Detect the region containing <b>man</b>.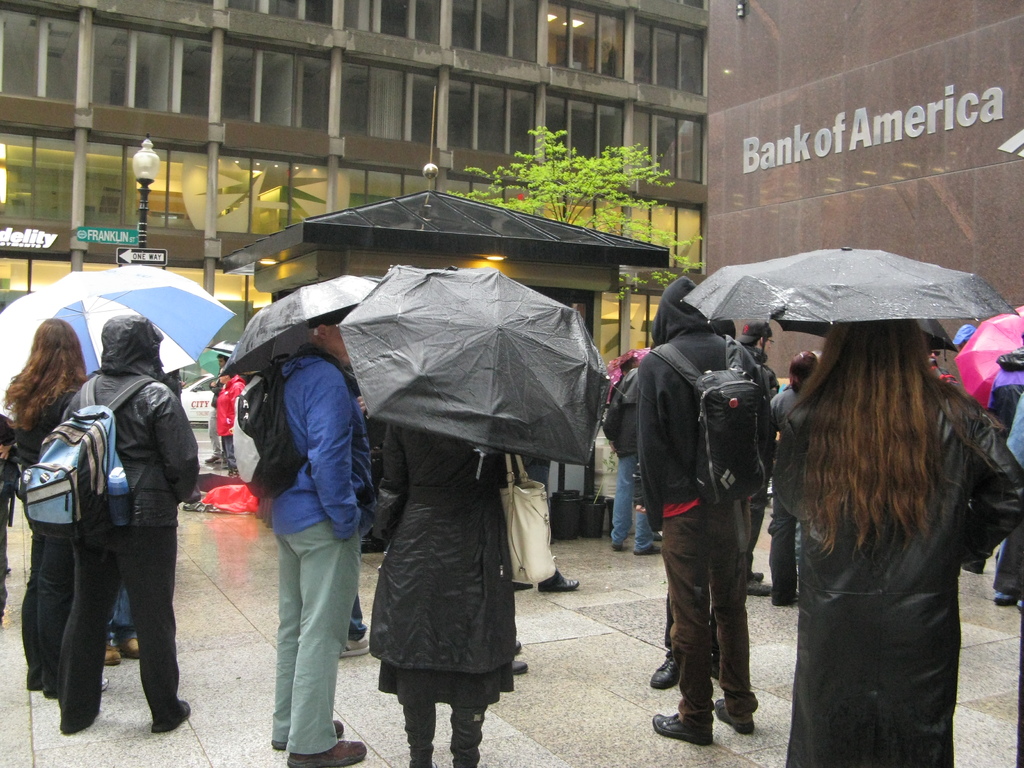
<bbox>260, 305, 370, 767</bbox>.
